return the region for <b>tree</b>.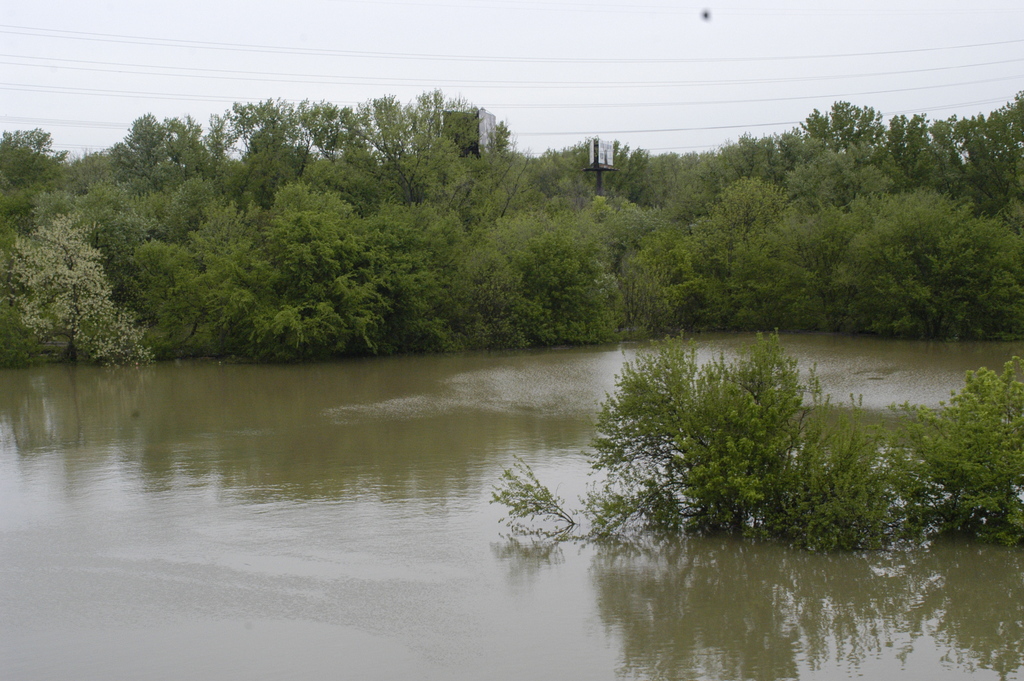
(605,199,697,335).
